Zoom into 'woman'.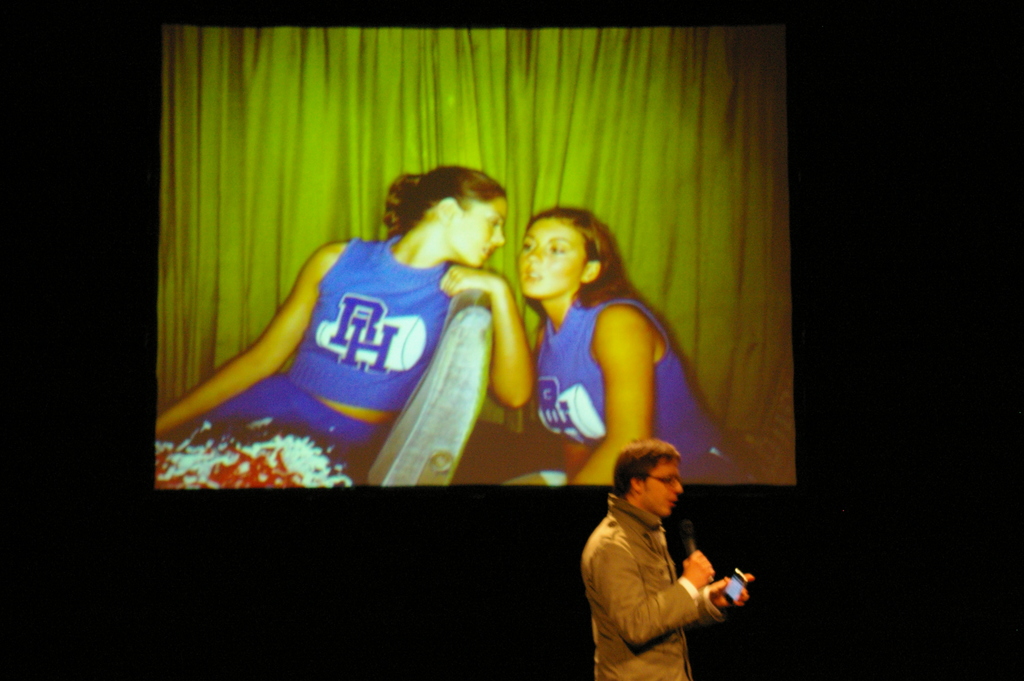
Zoom target: bbox(155, 167, 538, 491).
